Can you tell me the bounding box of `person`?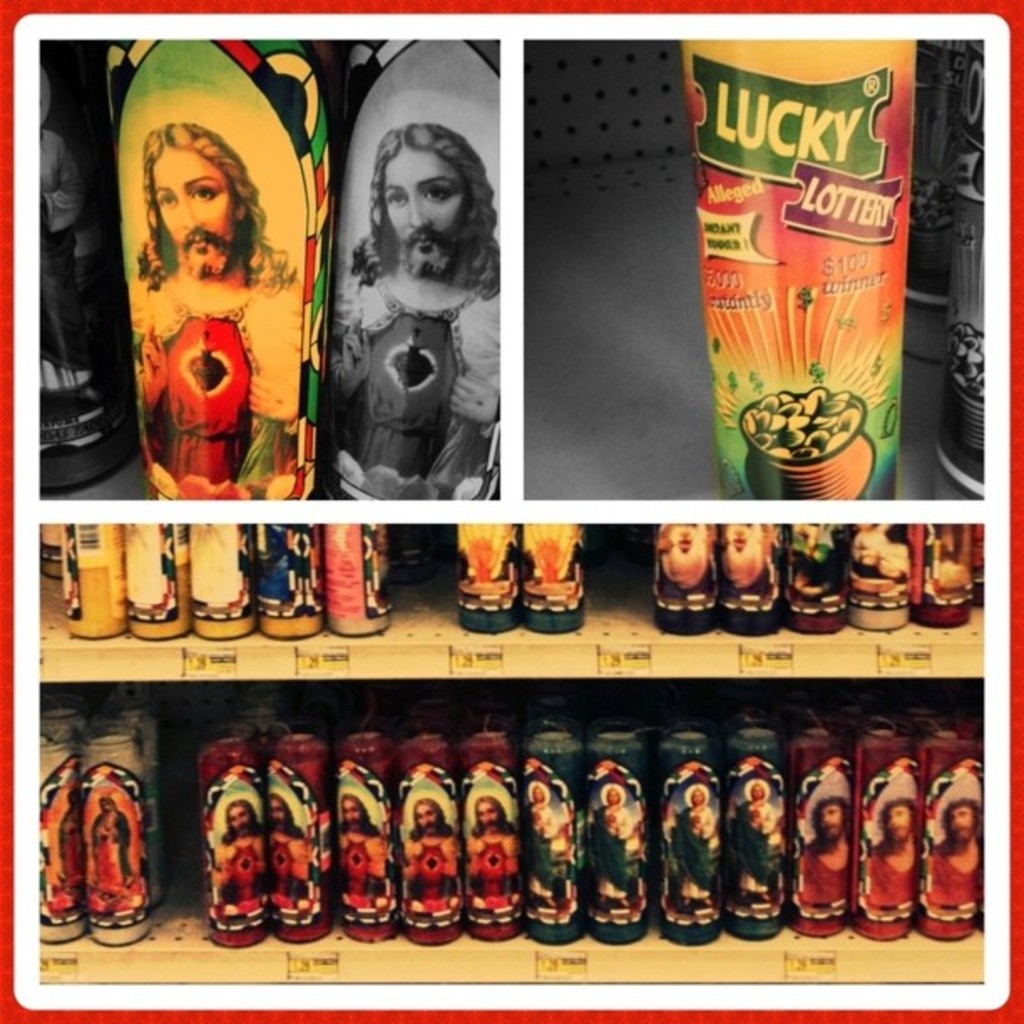
box(798, 798, 853, 925).
